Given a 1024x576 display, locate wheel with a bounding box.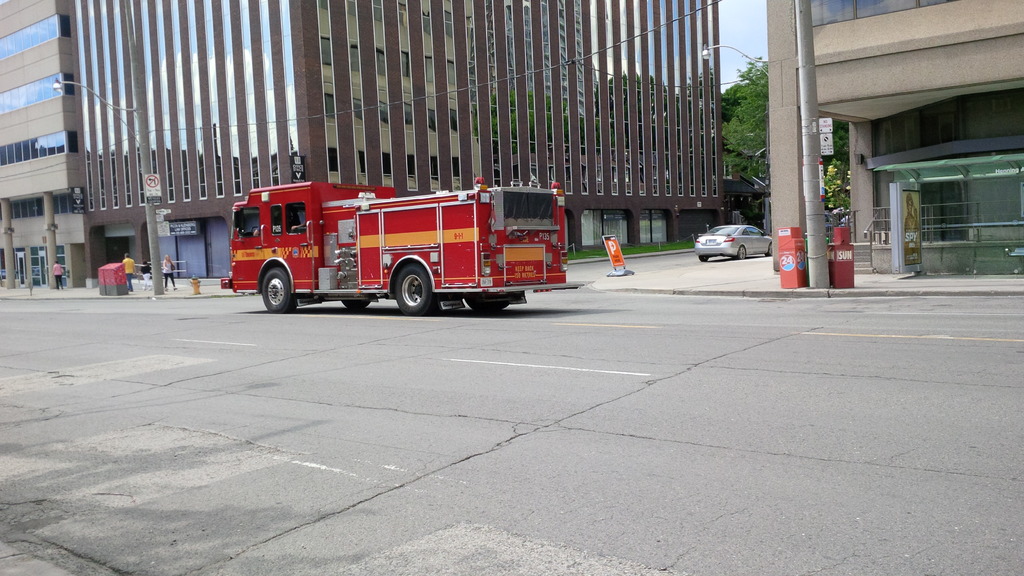
Located: rect(392, 266, 435, 317).
